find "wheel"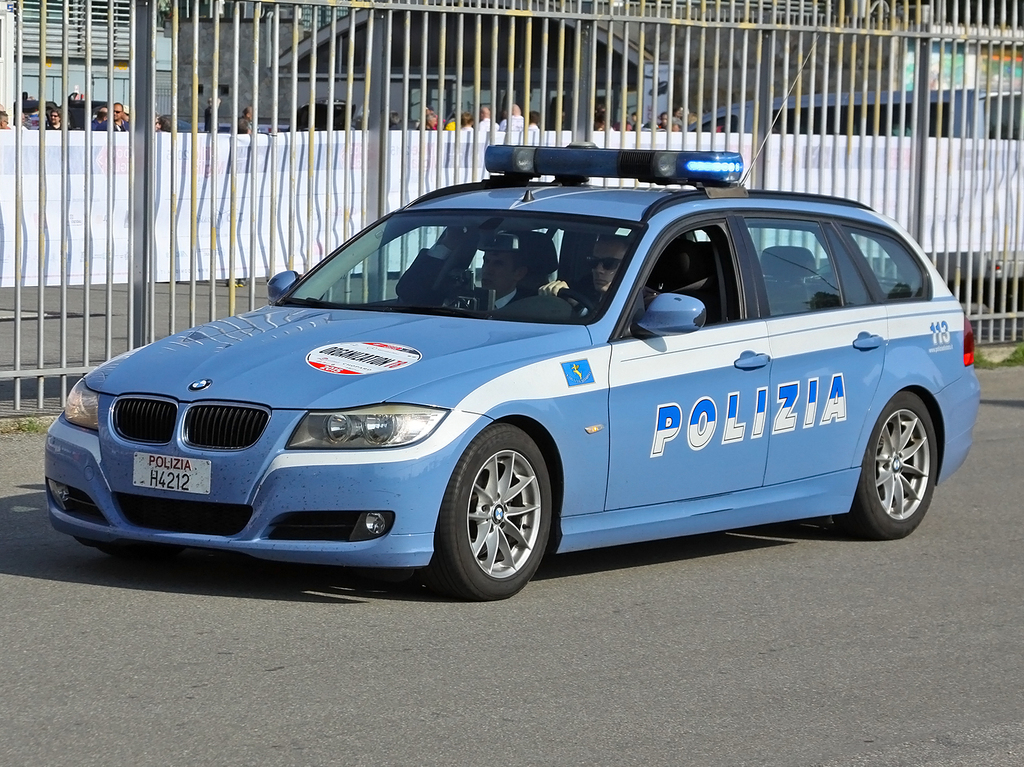
box=[836, 386, 940, 540]
